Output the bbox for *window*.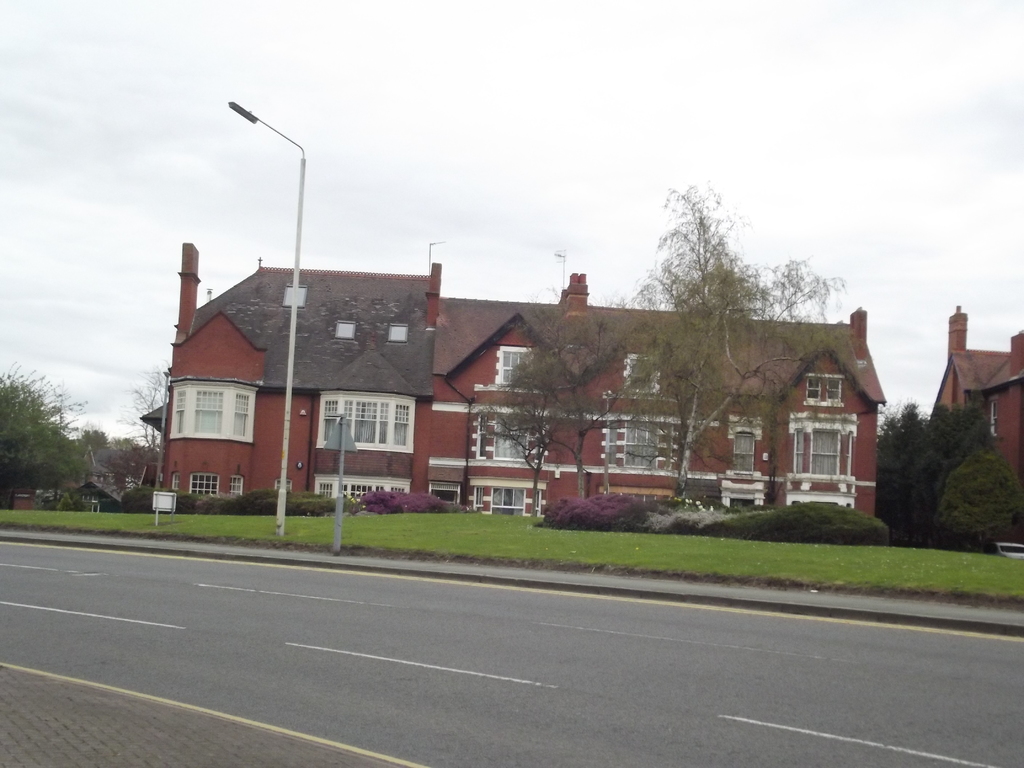
x1=624 y1=423 x2=660 y2=467.
